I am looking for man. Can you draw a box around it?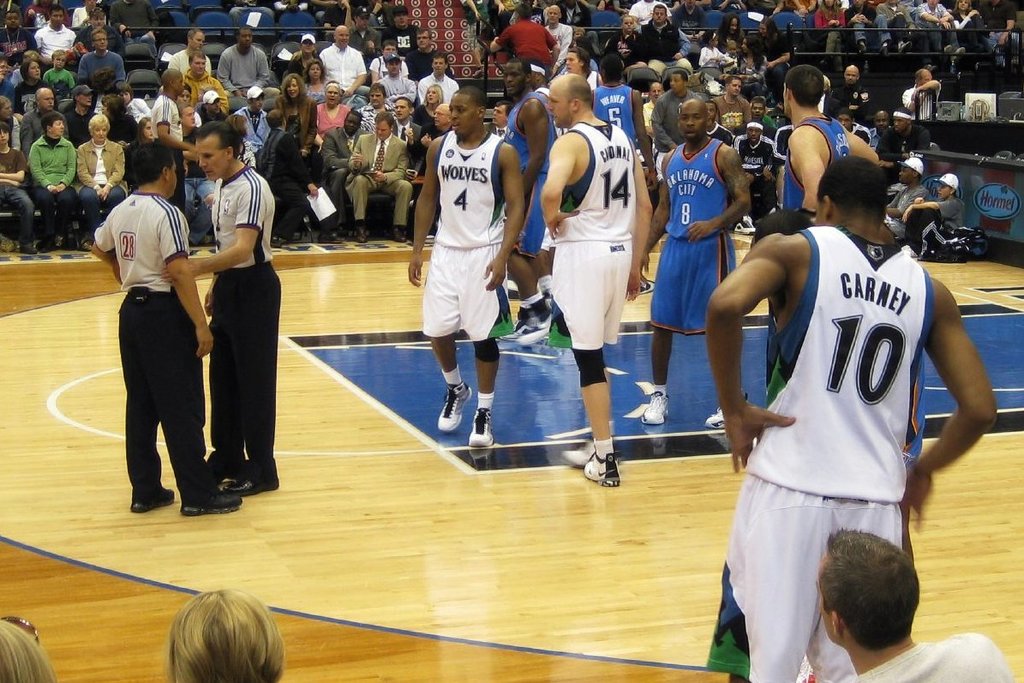
Sure, the bounding box is x1=885, y1=156, x2=932, y2=240.
